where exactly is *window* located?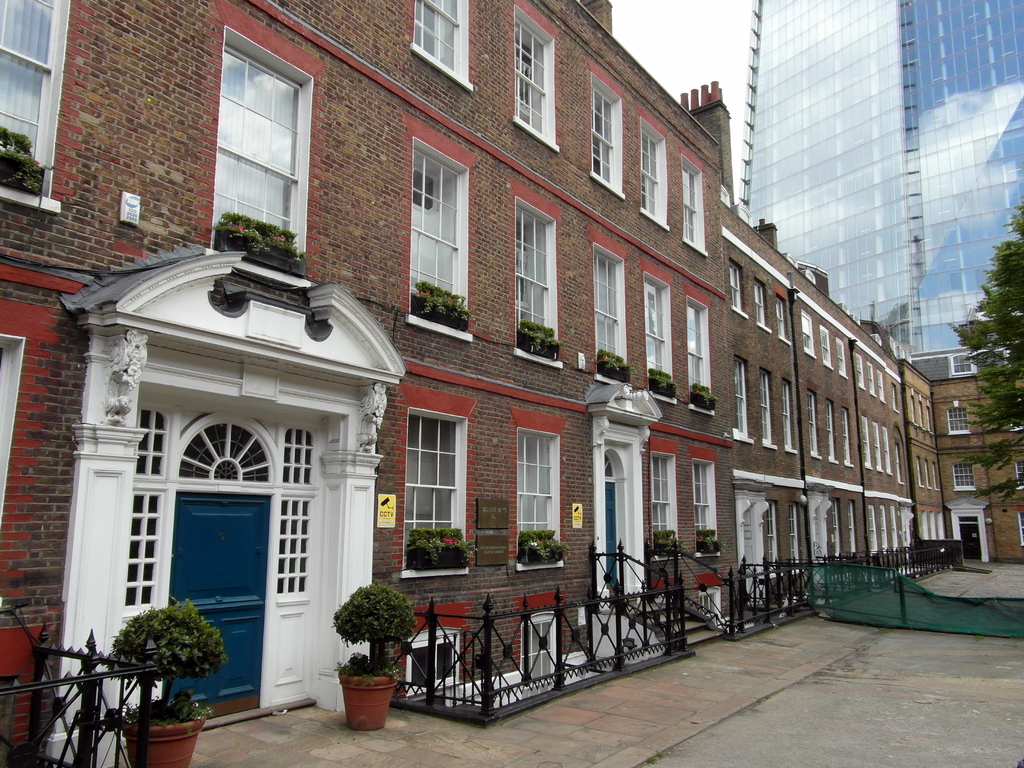
Its bounding box is [825,496,844,552].
